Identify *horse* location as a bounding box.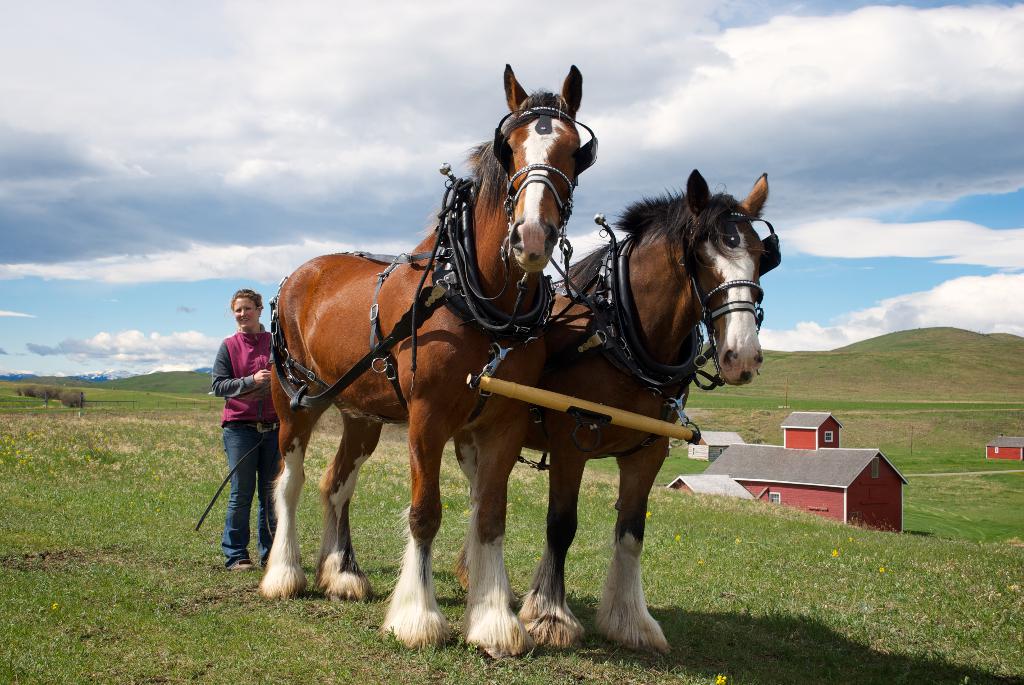
detection(444, 169, 783, 661).
